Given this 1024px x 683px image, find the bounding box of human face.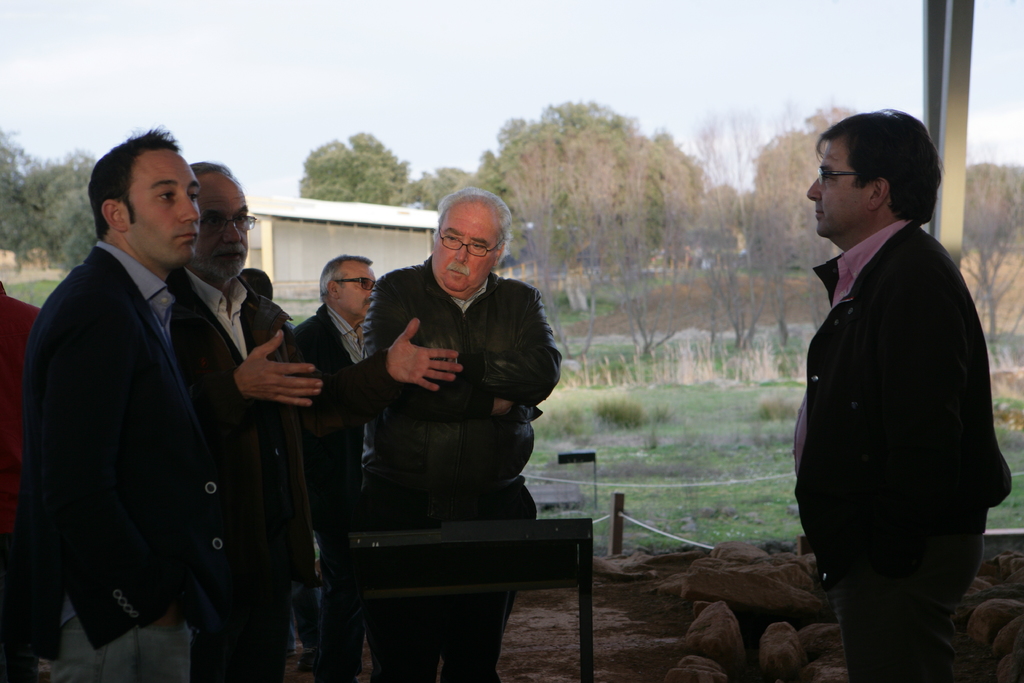
BBox(805, 144, 871, 241).
